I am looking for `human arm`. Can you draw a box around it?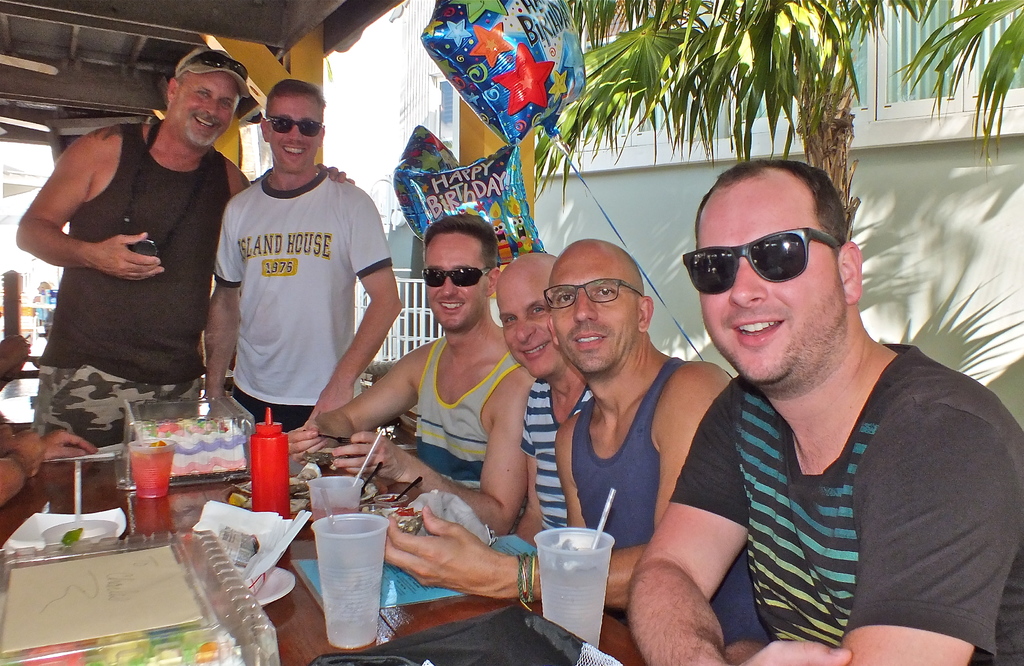
Sure, the bounding box is pyautogui.locateOnScreen(200, 173, 263, 407).
